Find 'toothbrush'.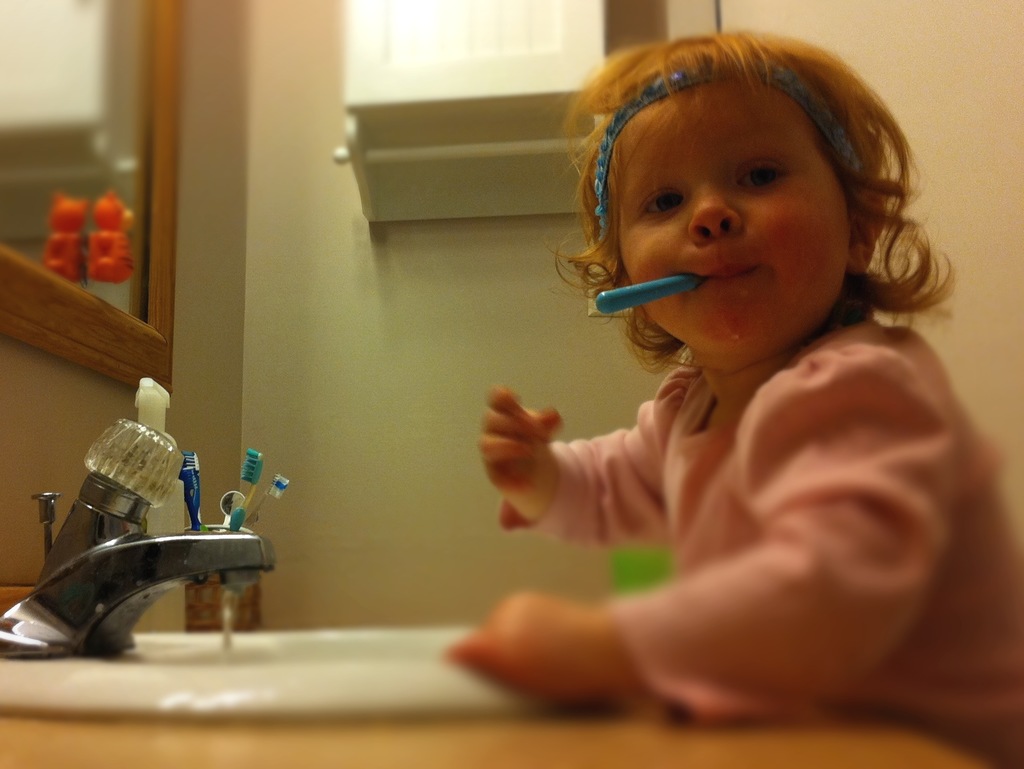
bbox(261, 475, 292, 529).
